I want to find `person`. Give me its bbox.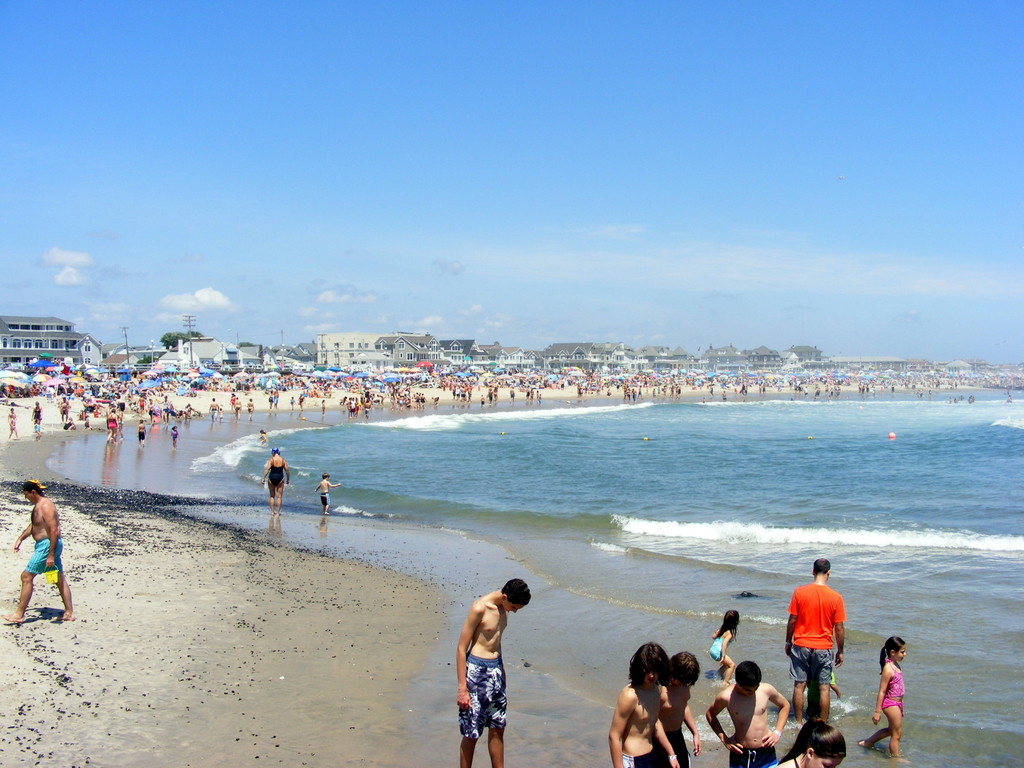
region(706, 610, 739, 689).
